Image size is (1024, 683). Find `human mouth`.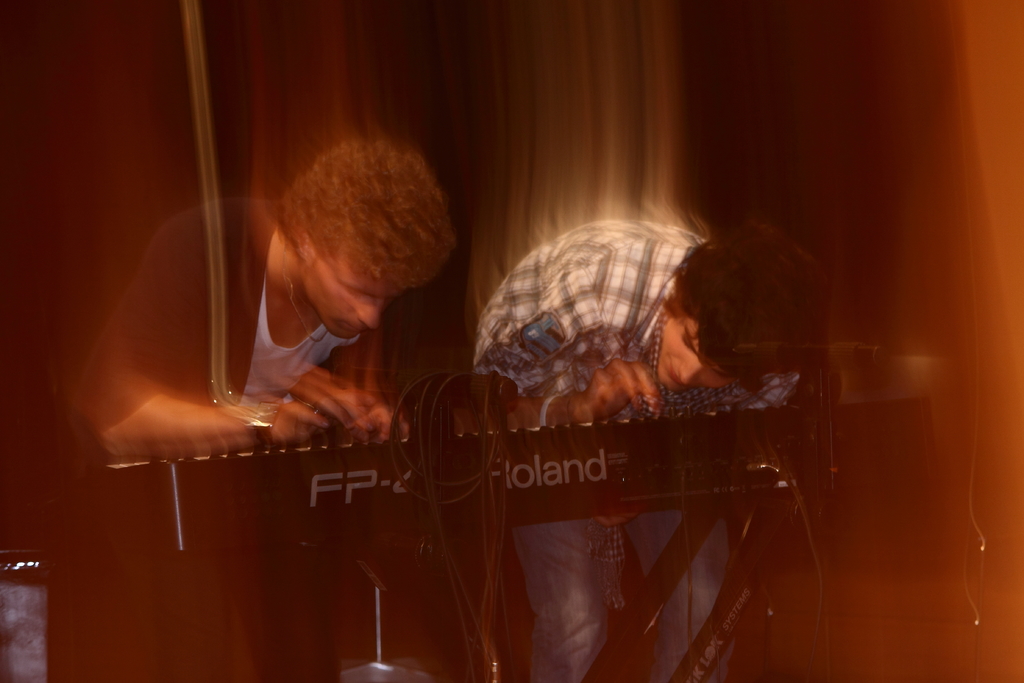
[left=664, top=366, right=683, bottom=388].
